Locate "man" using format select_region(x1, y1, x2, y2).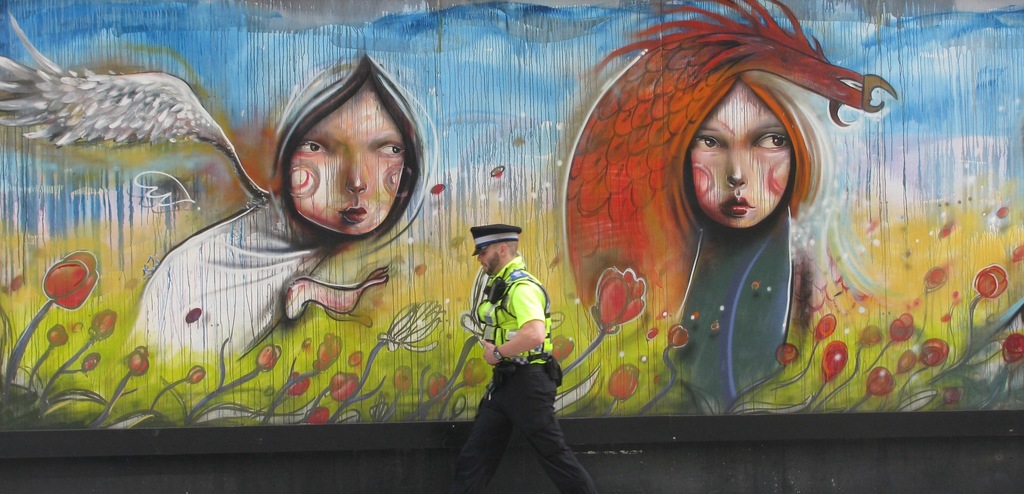
select_region(444, 227, 596, 491).
